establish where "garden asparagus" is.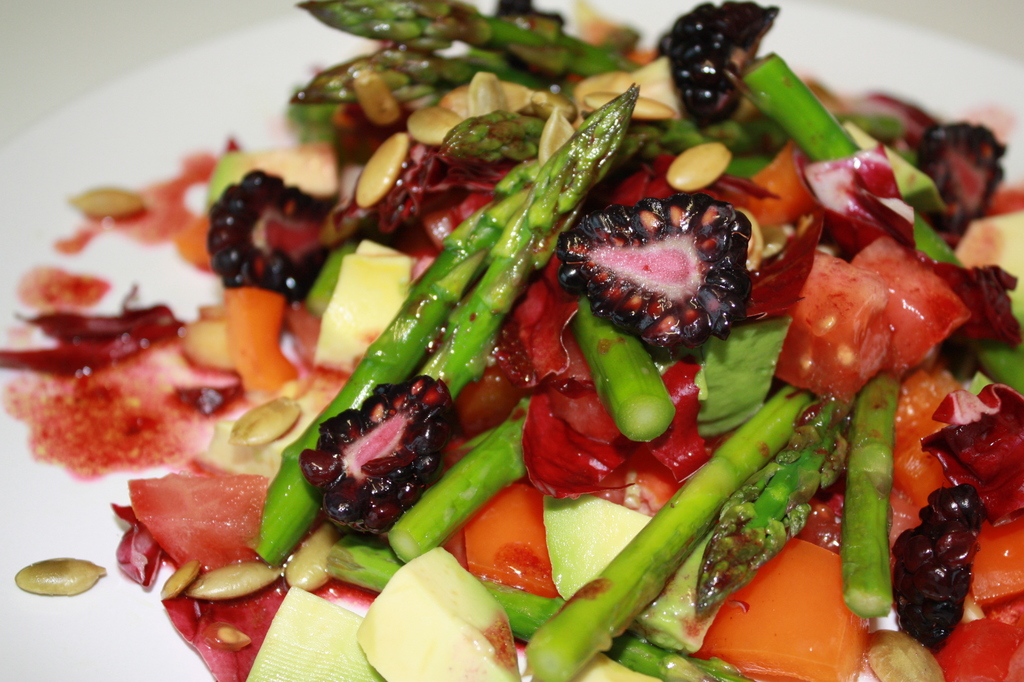
Established at pyautogui.locateOnScreen(847, 372, 905, 619).
